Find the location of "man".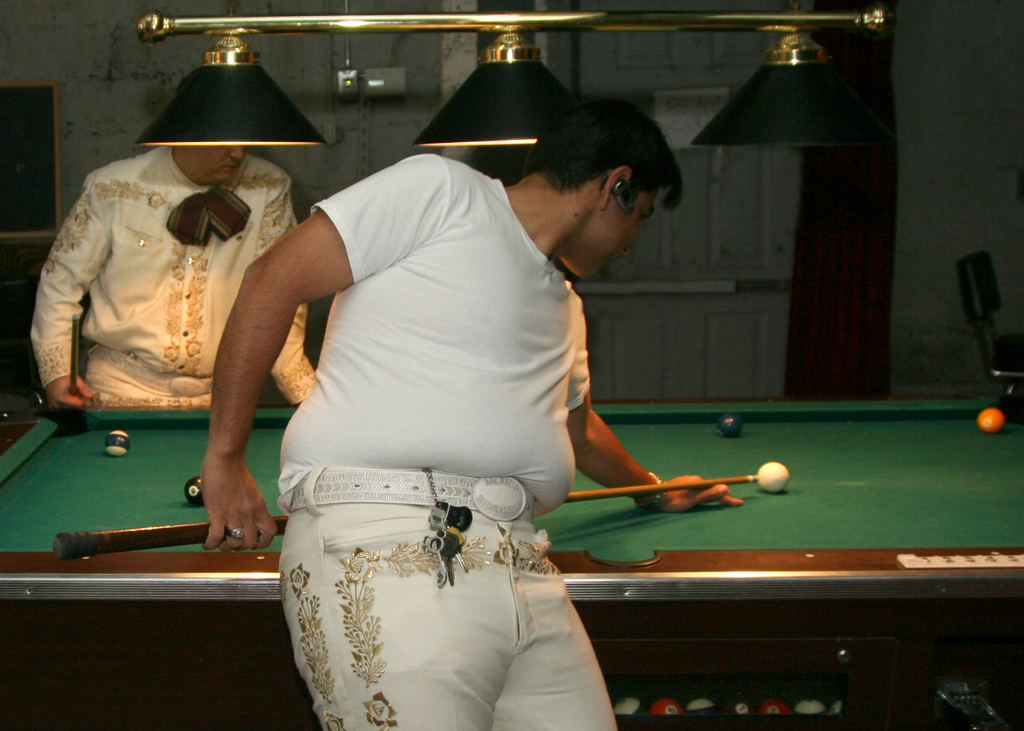
Location: 211,91,693,677.
